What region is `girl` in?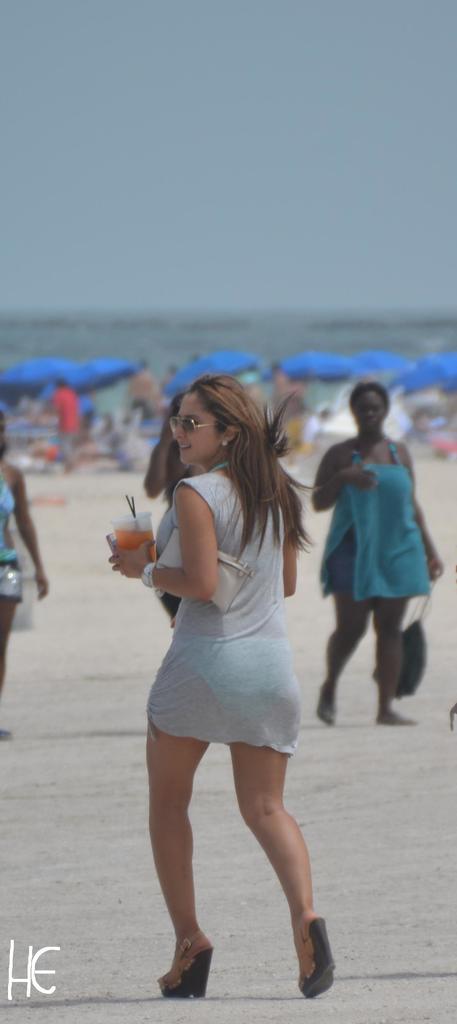
locate(104, 374, 335, 998).
